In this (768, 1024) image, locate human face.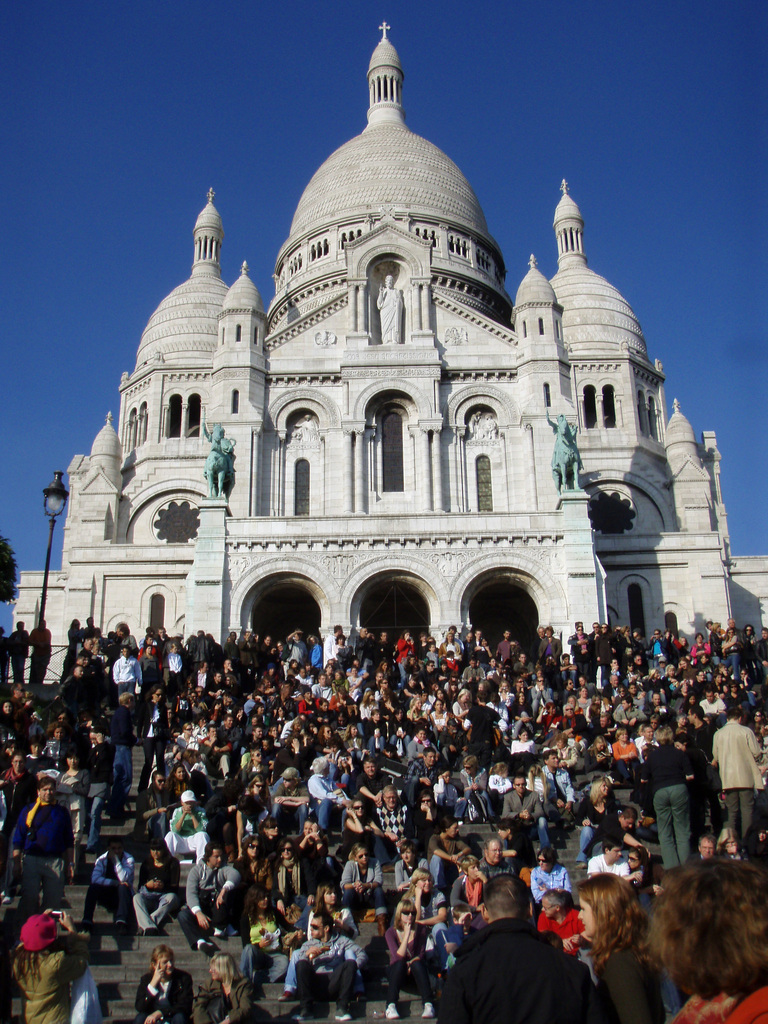
Bounding box: box(620, 817, 636, 830).
